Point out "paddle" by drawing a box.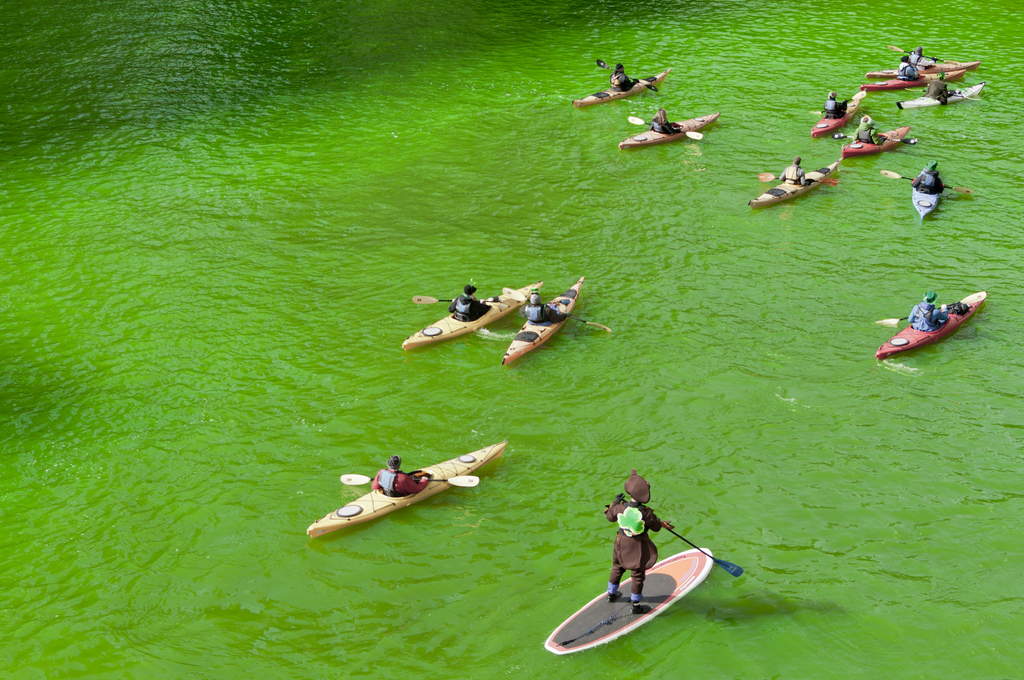
bbox=[413, 295, 506, 301].
